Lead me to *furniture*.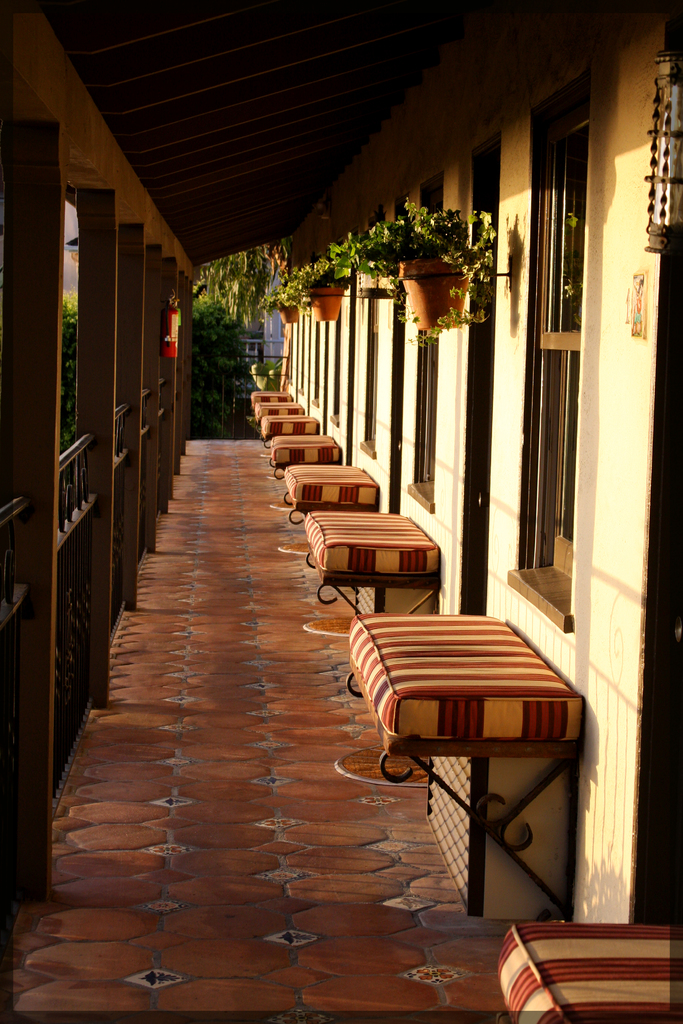
Lead to crop(498, 926, 679, 1022).
